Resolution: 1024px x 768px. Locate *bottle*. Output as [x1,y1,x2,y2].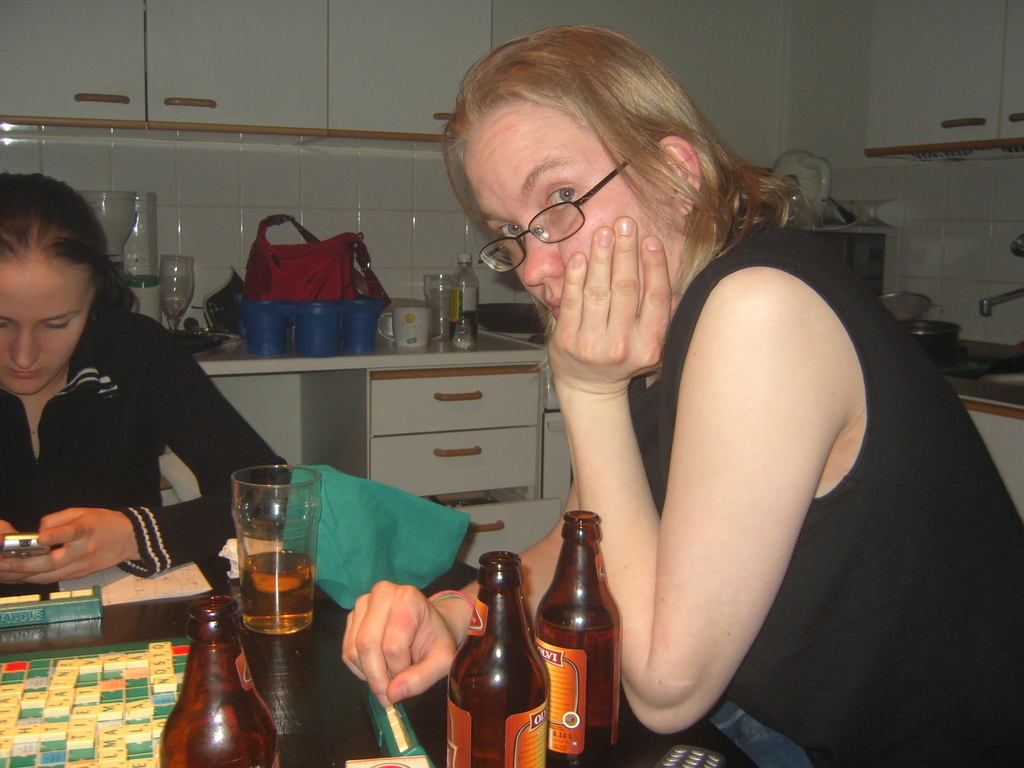
[444,548,549,767].
